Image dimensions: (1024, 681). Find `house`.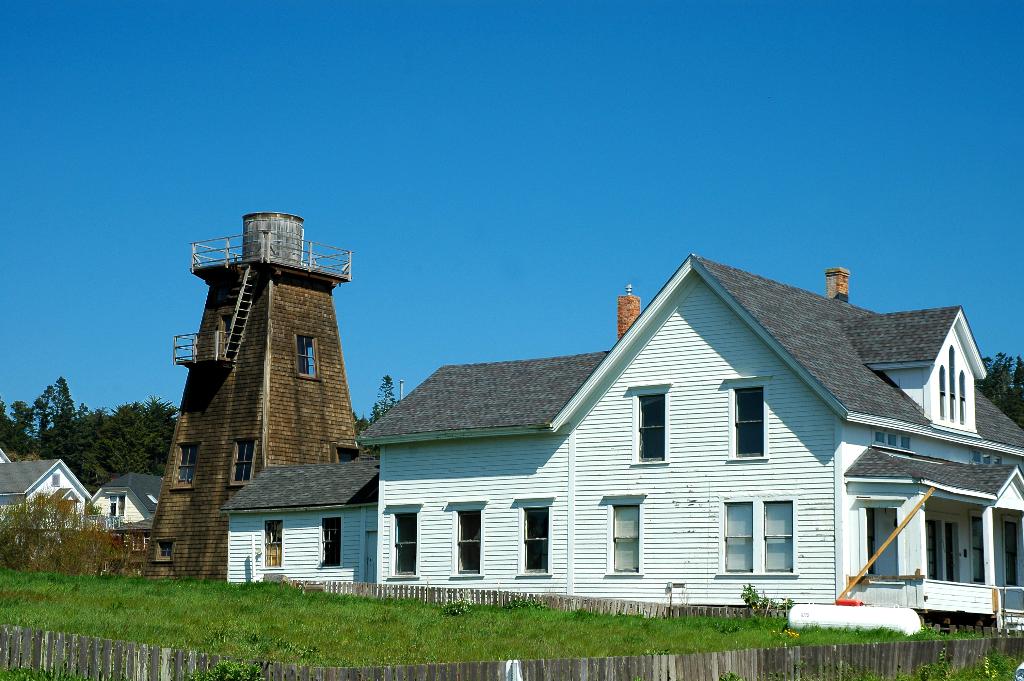
[x1=0, y1=440, x2=100, y2=589].
